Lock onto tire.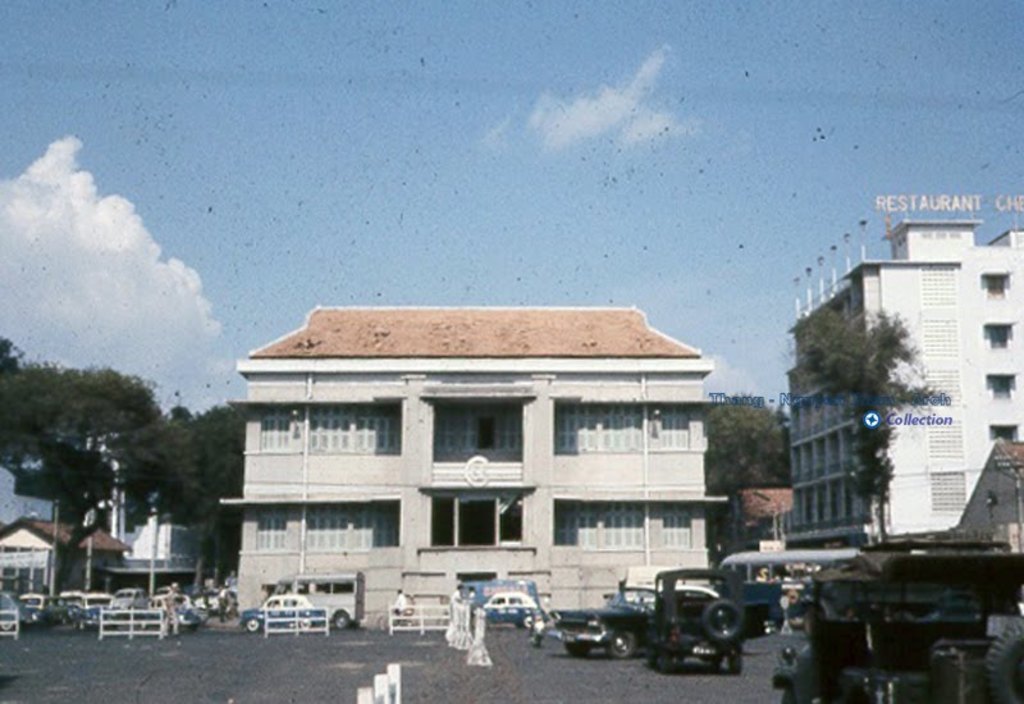
Locked: 297, 616, 310, 636.
